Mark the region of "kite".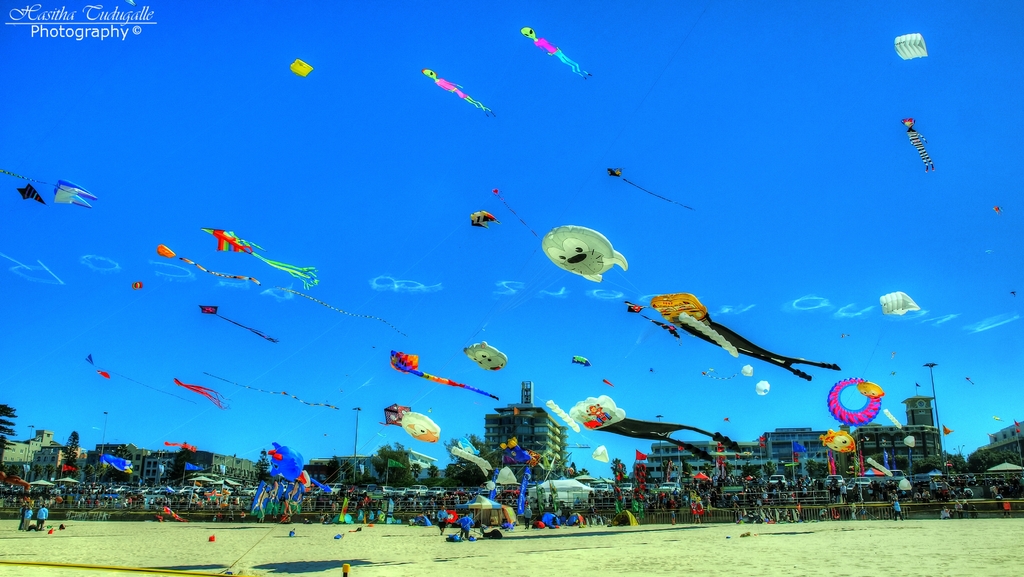
Region: <bbox>378, 398, 412, 428</bbox>.
